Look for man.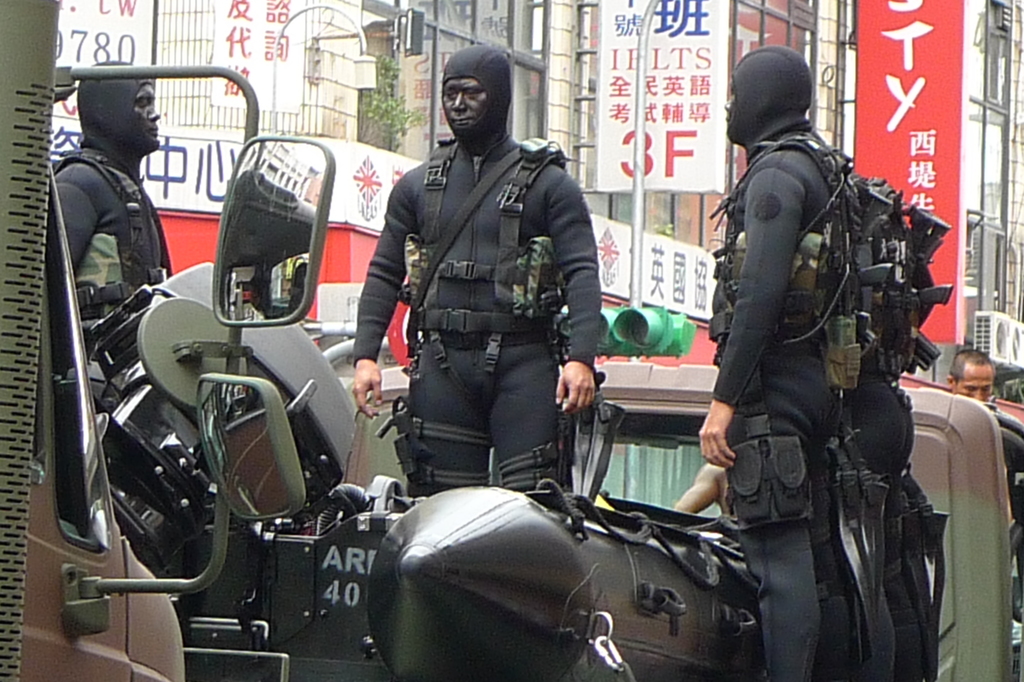
Found: bbox=[698, 81, 852, 681].
